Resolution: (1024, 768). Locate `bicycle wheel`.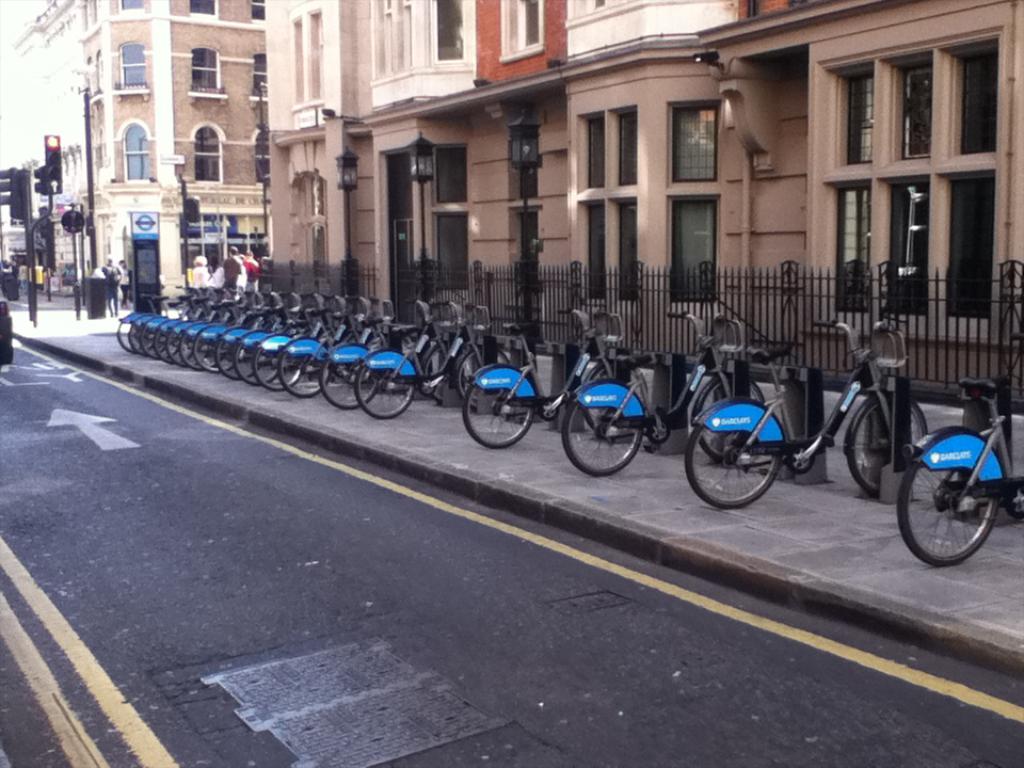
(x1=451, y1=343, x2=512, y2=417).
